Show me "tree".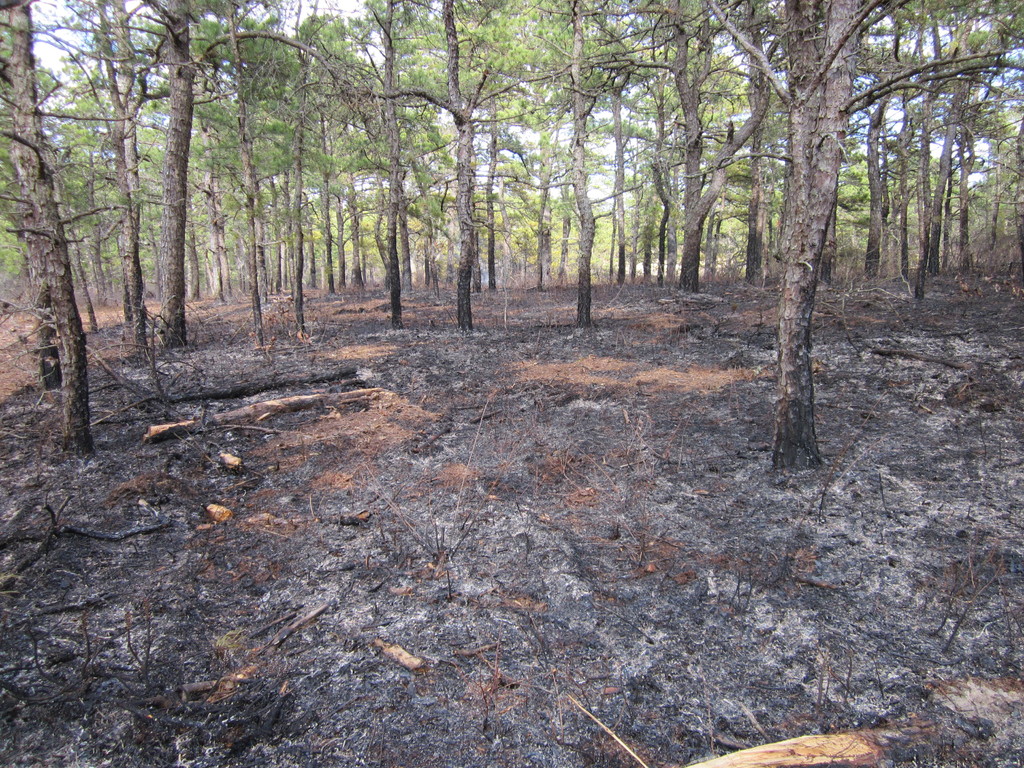
"tree" is here: 612/0/1023/466.
